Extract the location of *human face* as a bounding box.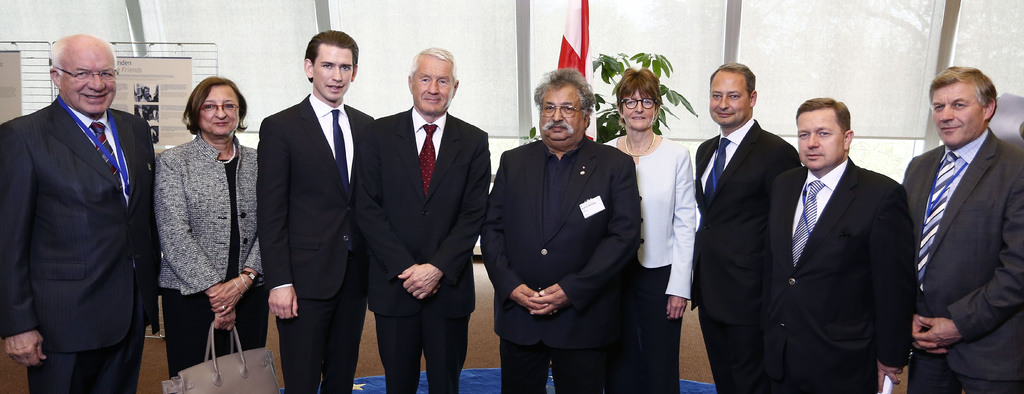
select_region(58, 45, 118, 117).
